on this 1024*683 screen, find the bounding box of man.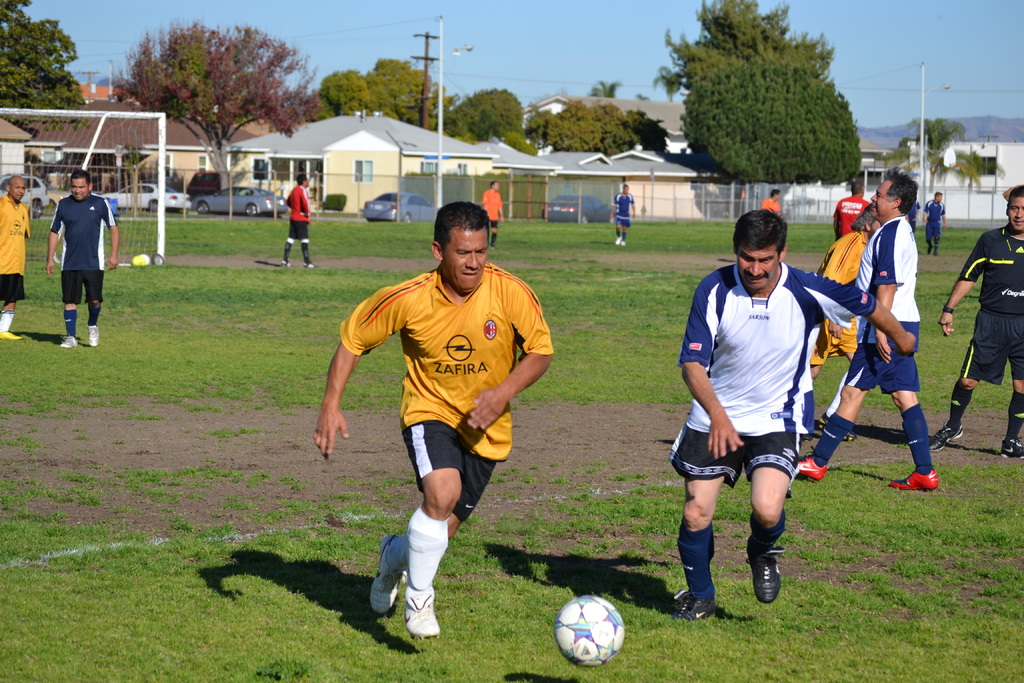
Bounding box: [left=831, top=182, right=874, bottom=243].
